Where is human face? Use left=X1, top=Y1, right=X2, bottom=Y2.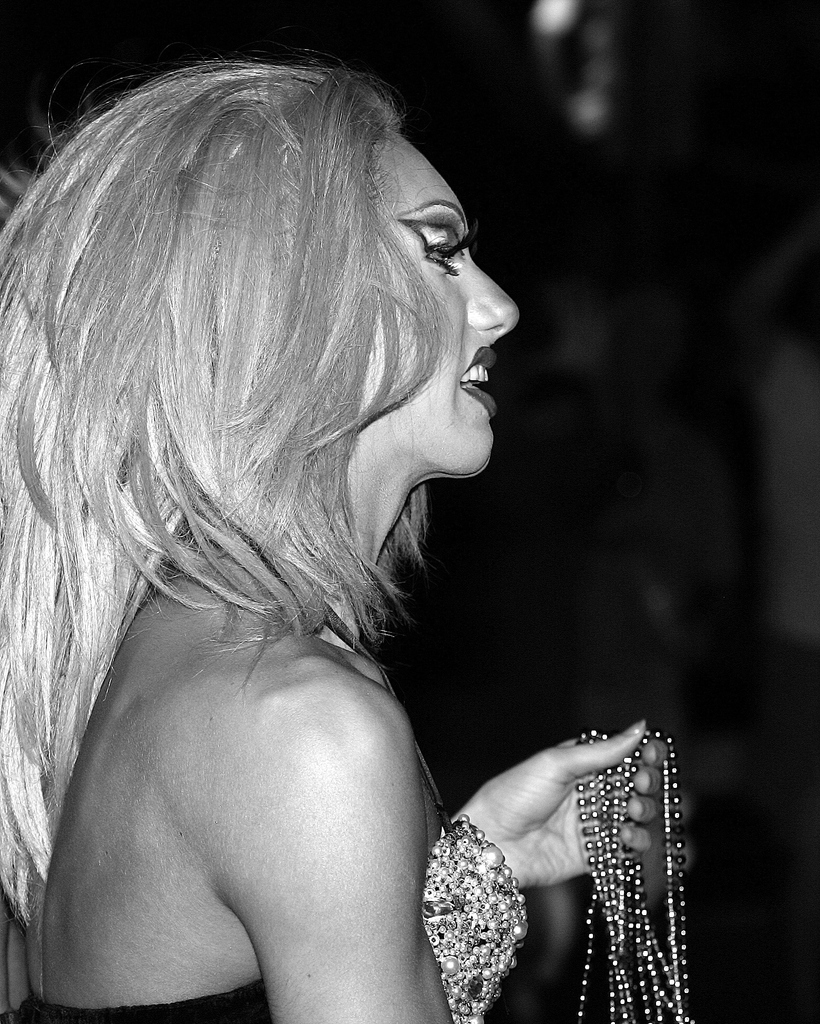
left=358, top=127, right=522, bottom=476.
